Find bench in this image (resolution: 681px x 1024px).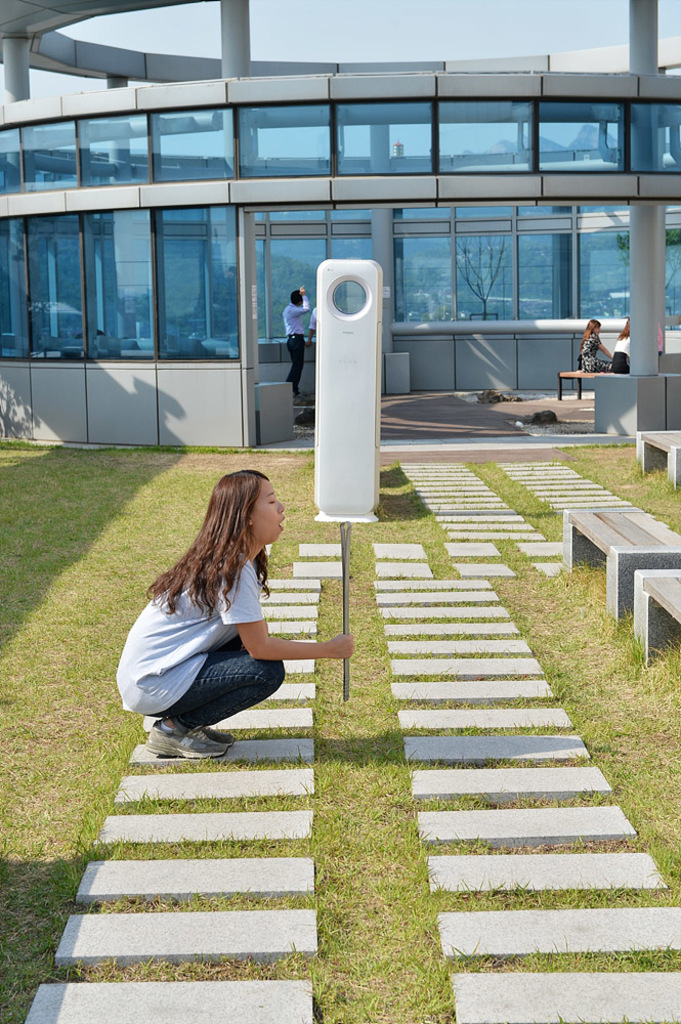
l=562, t=502, r=680, b=625.
